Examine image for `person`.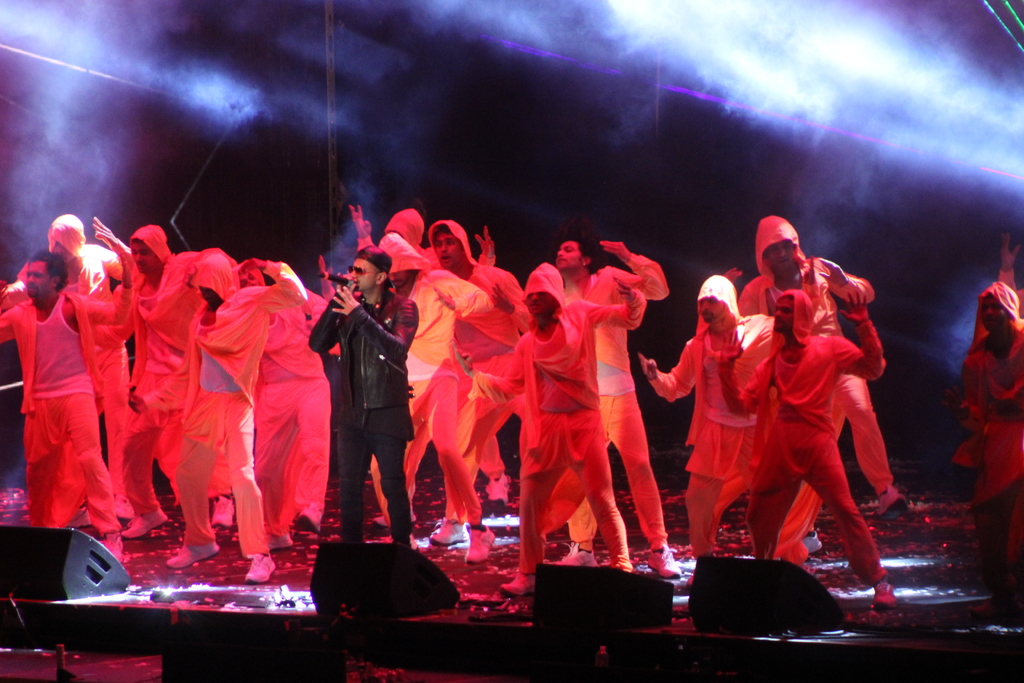
Examination result: x1=703, y1=286, x2=901, y2=611.
